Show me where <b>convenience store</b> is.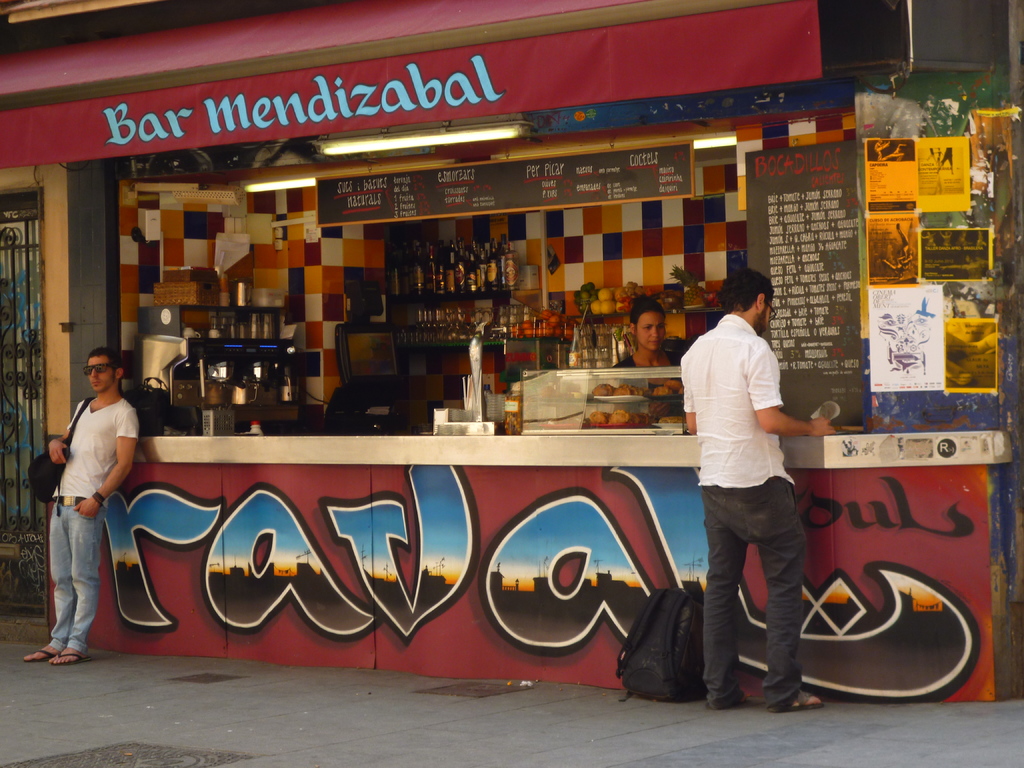
<b>convenience store</b> is at 0/0/1023/742.
